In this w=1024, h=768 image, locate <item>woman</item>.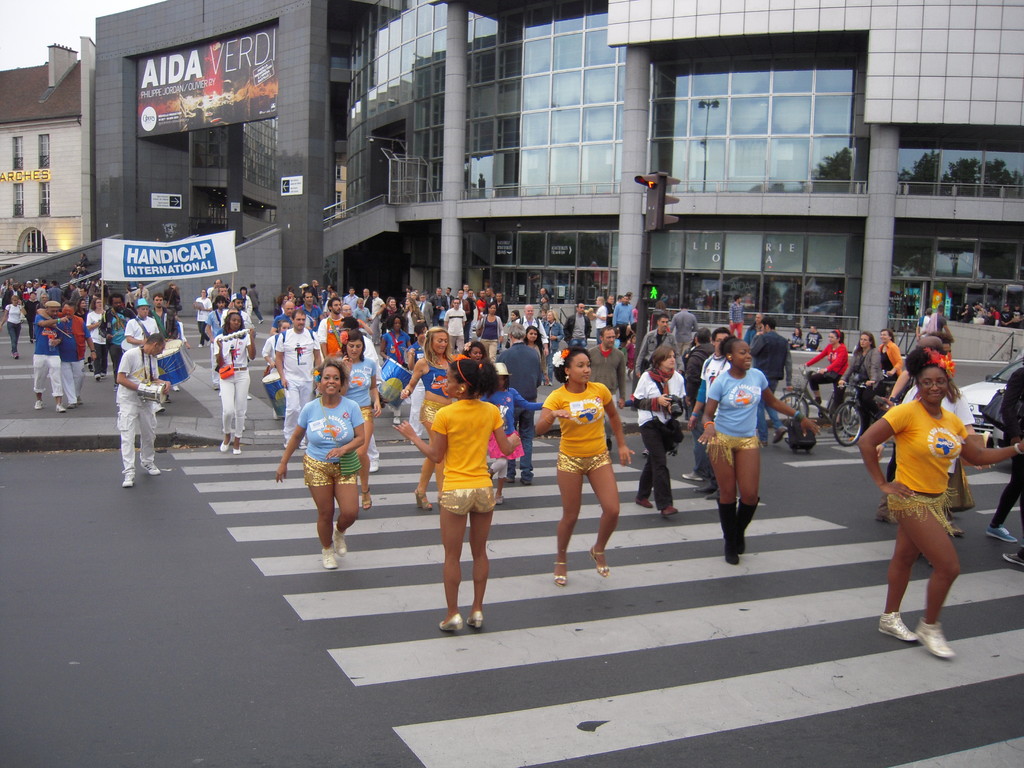
Bounding box: select_region(397, 353, 522, 634).
